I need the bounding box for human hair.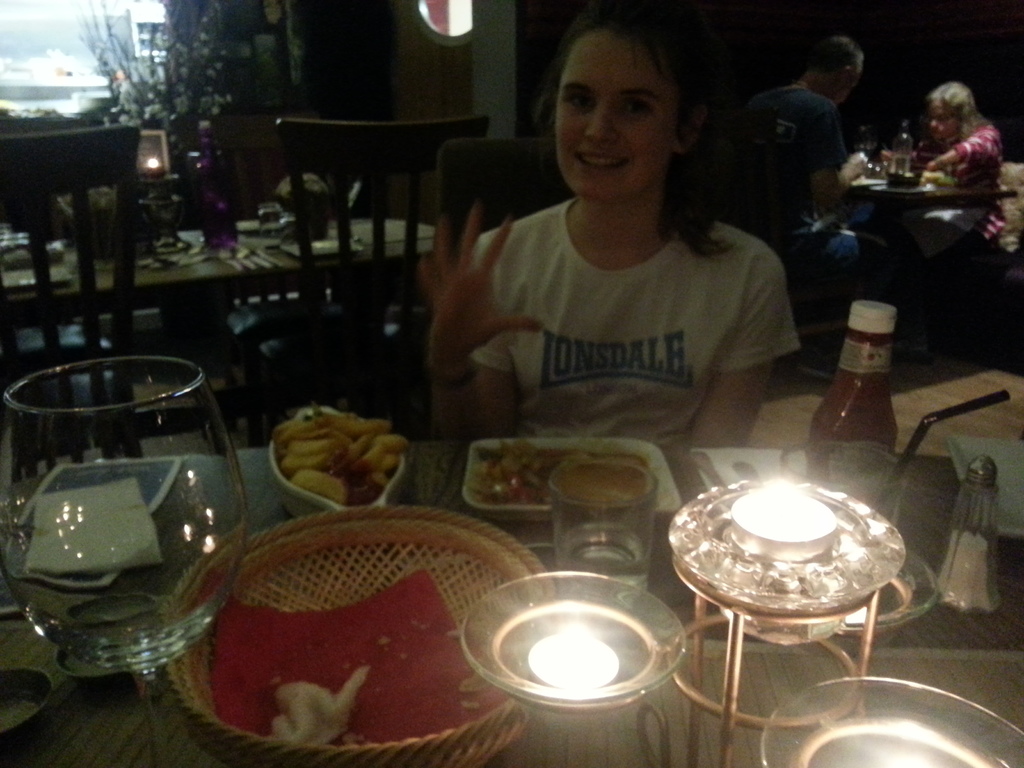
Here it is: pyautogui.locateOnScreen(929, 82, 993, 140).
